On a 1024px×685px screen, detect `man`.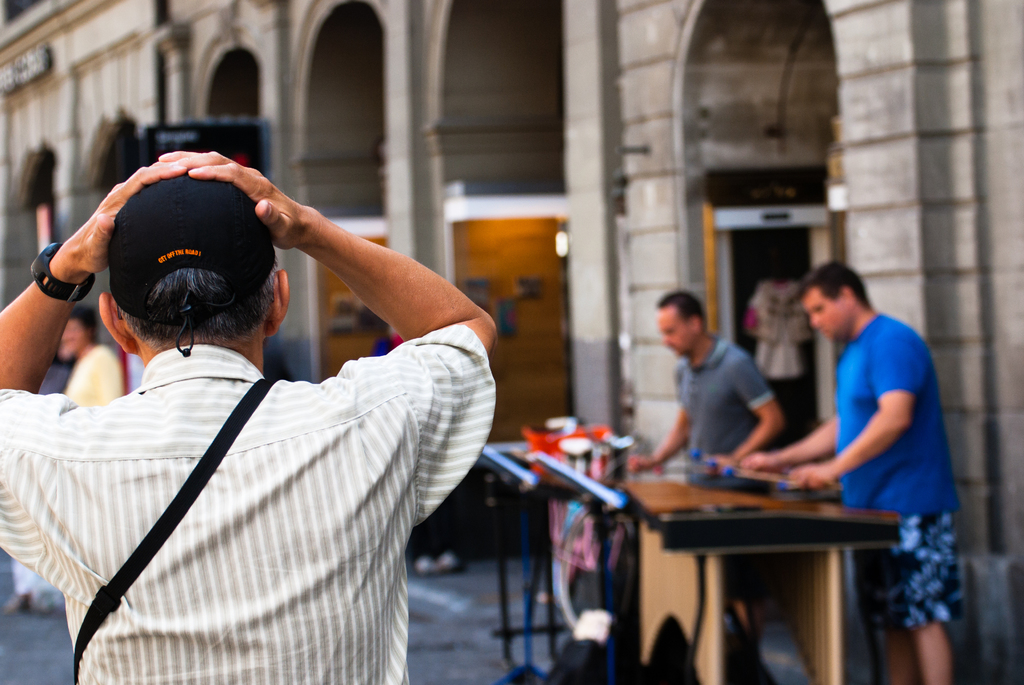
crop(56, 308, 124, 406).
